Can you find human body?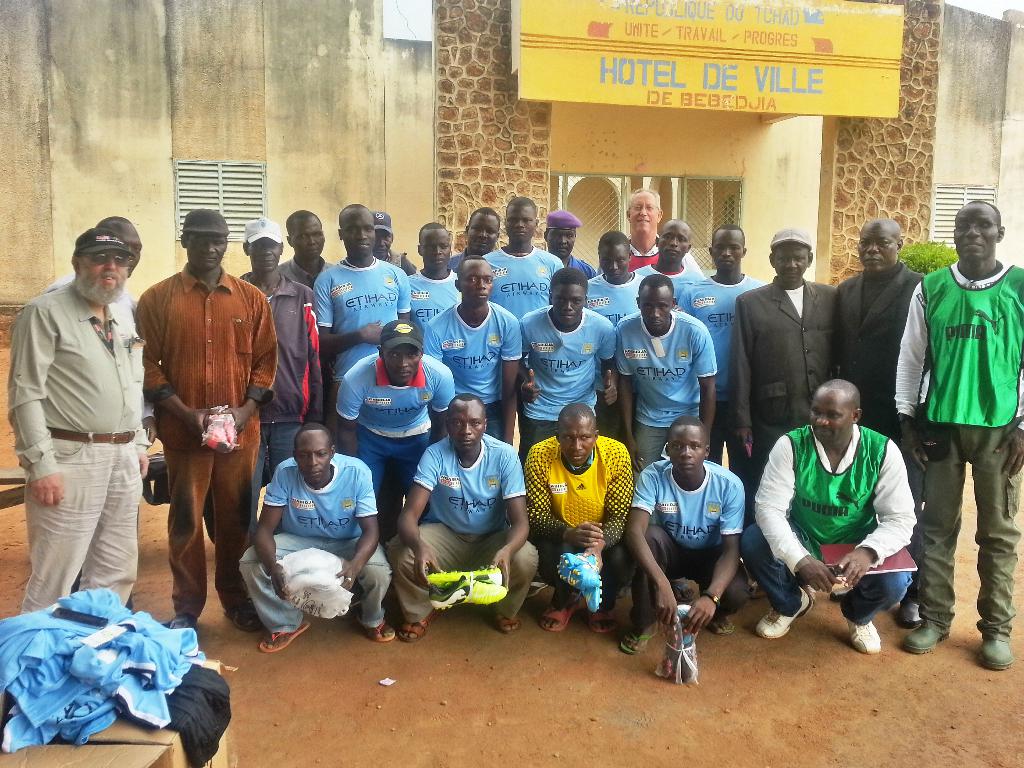
Yes, bounding box: Rect(831, 211, 924, 470).
